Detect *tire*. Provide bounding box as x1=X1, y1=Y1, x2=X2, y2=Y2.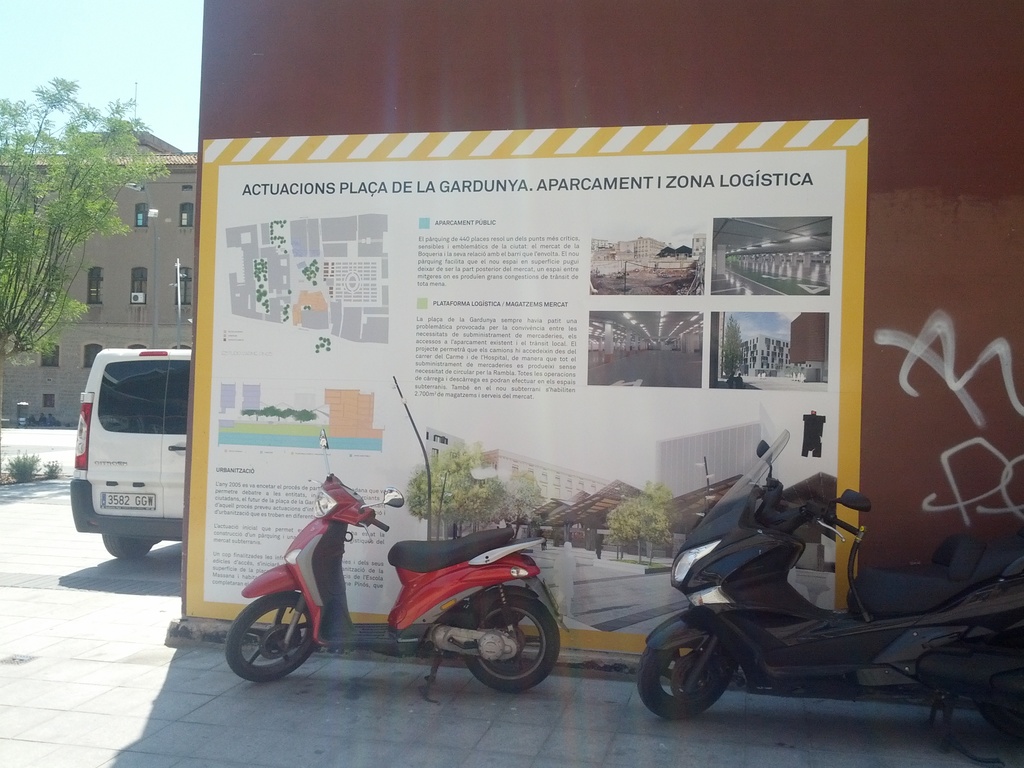
x1=636, y1=643, x2=730, y2=717.
